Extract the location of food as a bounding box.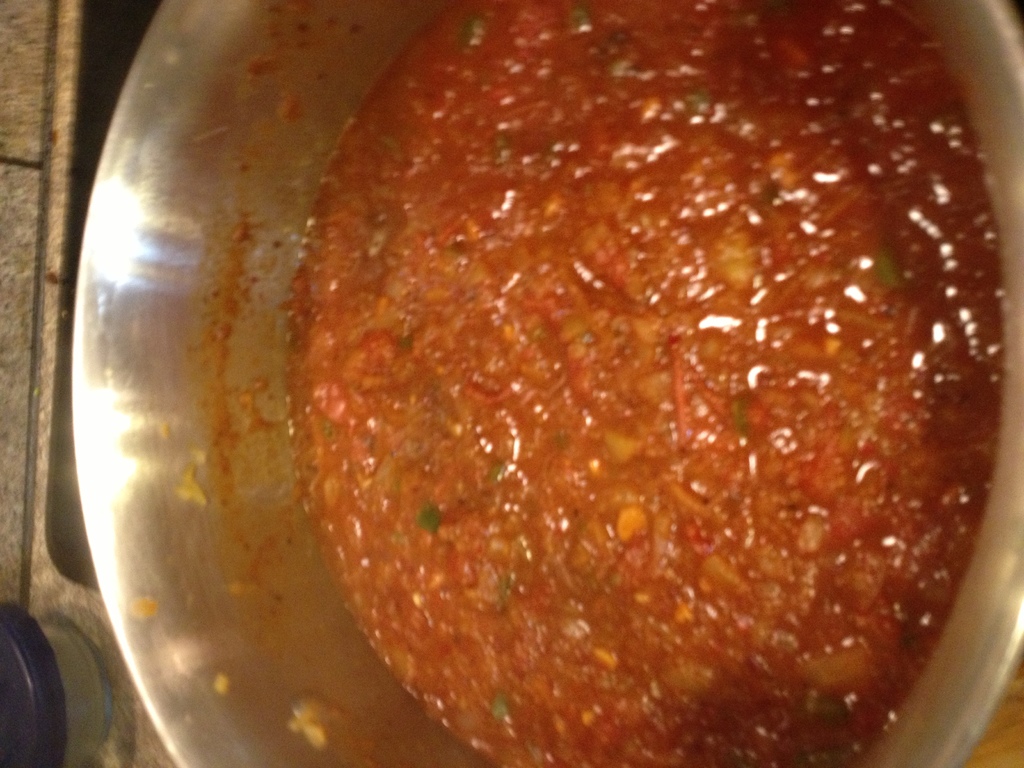
166,29,1022,758.
